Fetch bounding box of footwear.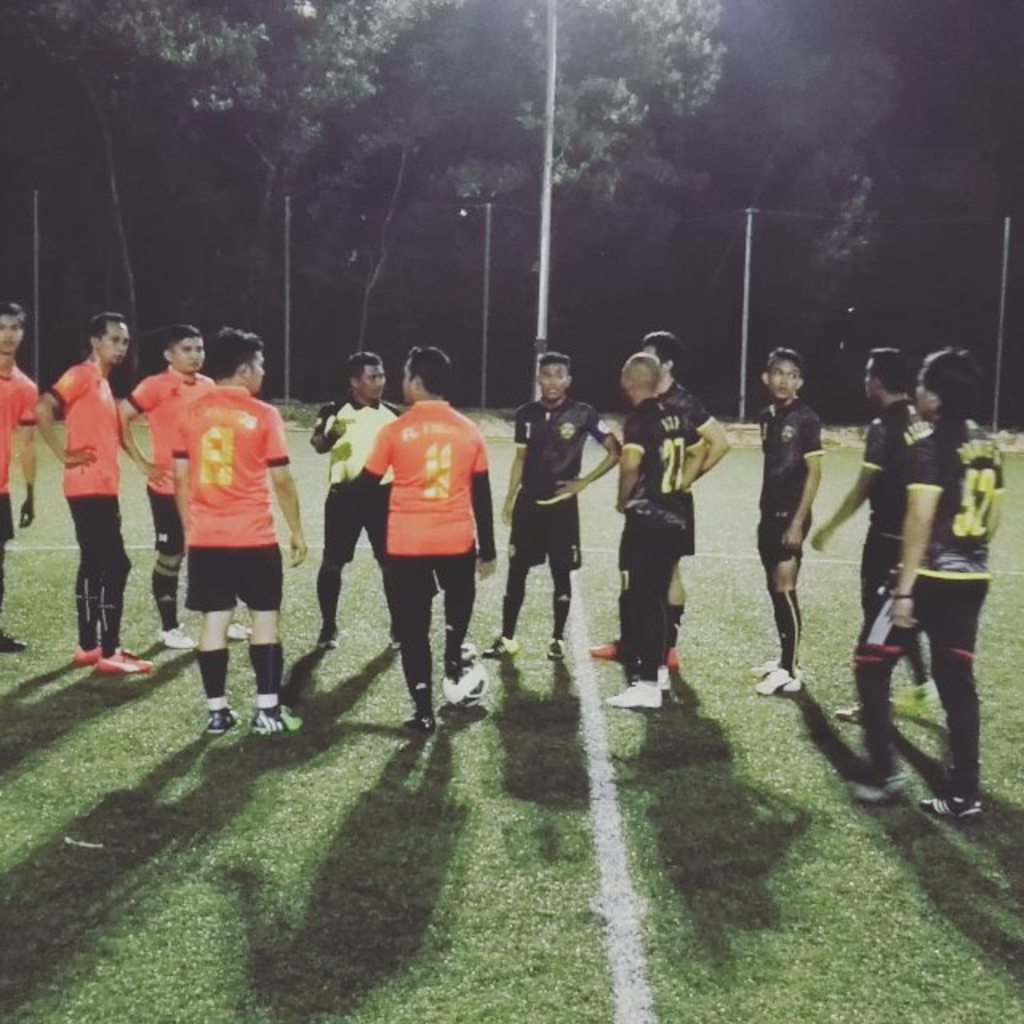
Bbox: 98 650 141 670.
